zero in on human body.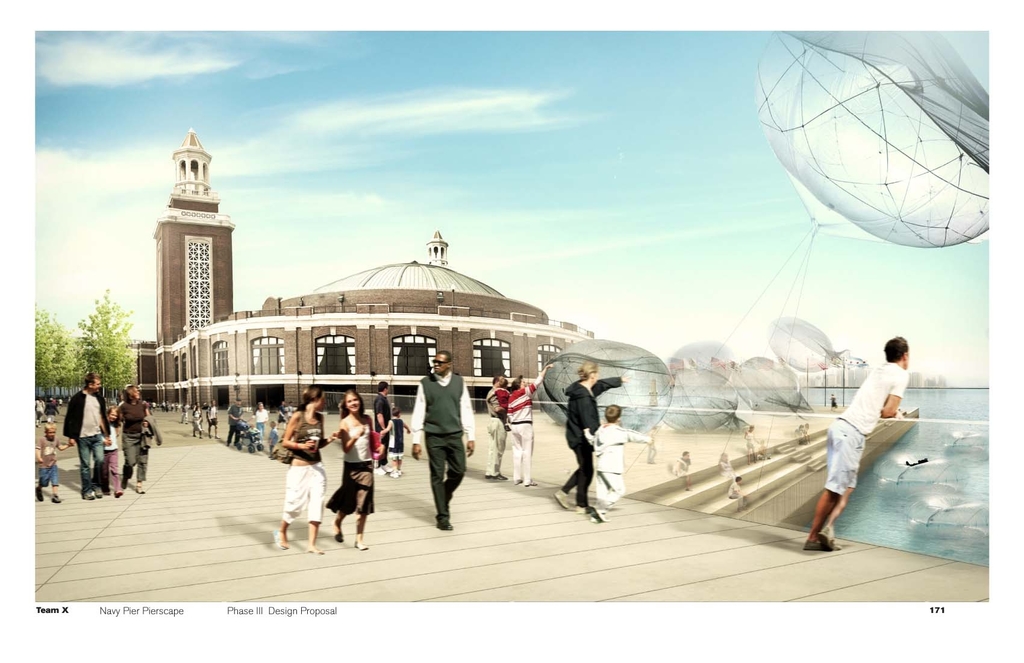
Zeroed in: {"x1": 278, "y1": 386, "x2": 323, "y2": 550}.
